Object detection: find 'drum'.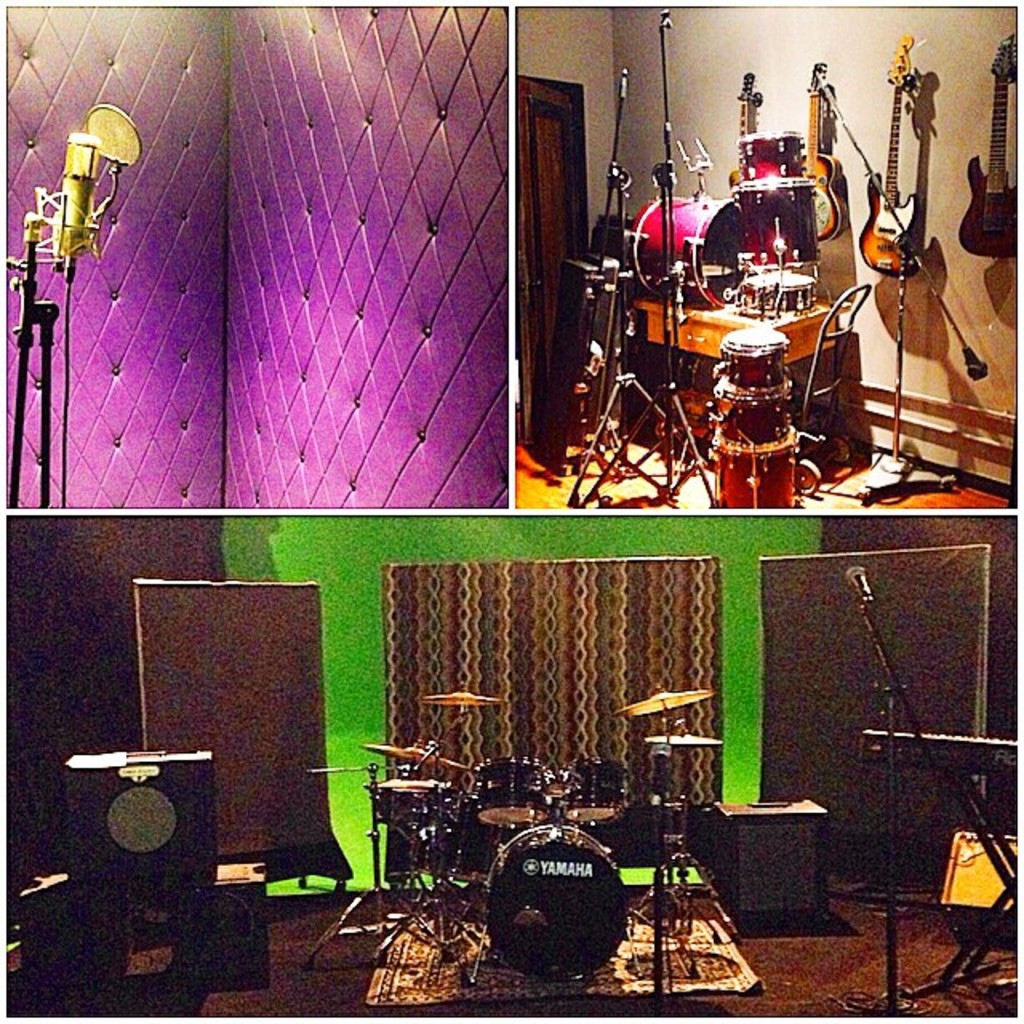
<box>630,192,746,309</box>.
